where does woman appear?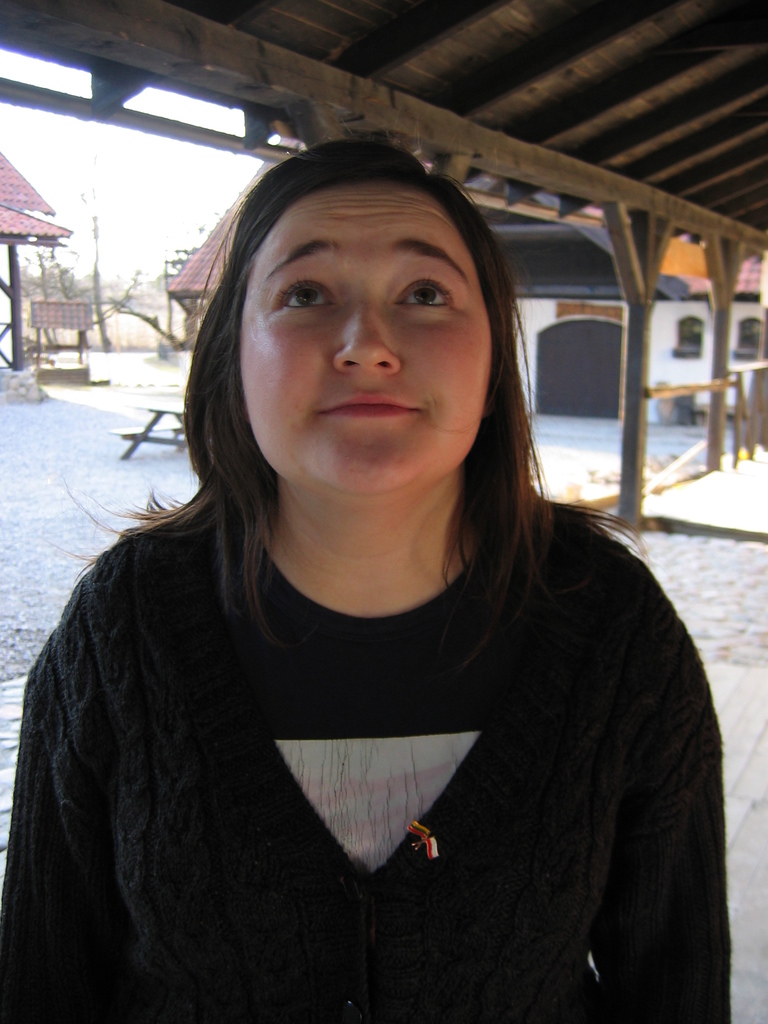
Appears at l=15, t=152, r=732, b=1009.
